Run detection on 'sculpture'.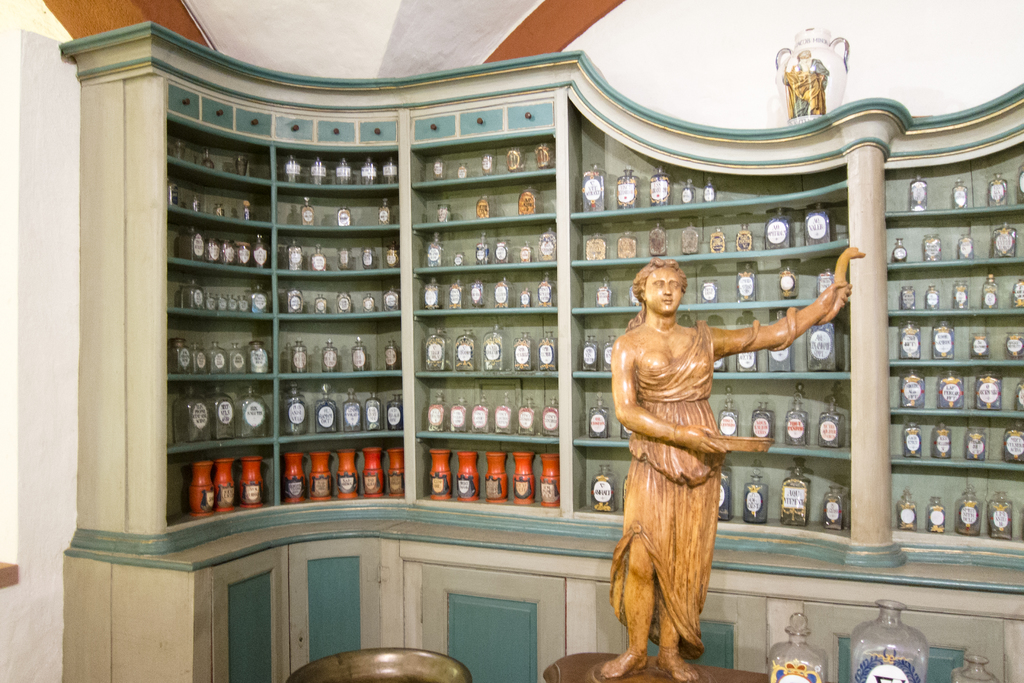
Result: detection(579, 257, 847, 639).
